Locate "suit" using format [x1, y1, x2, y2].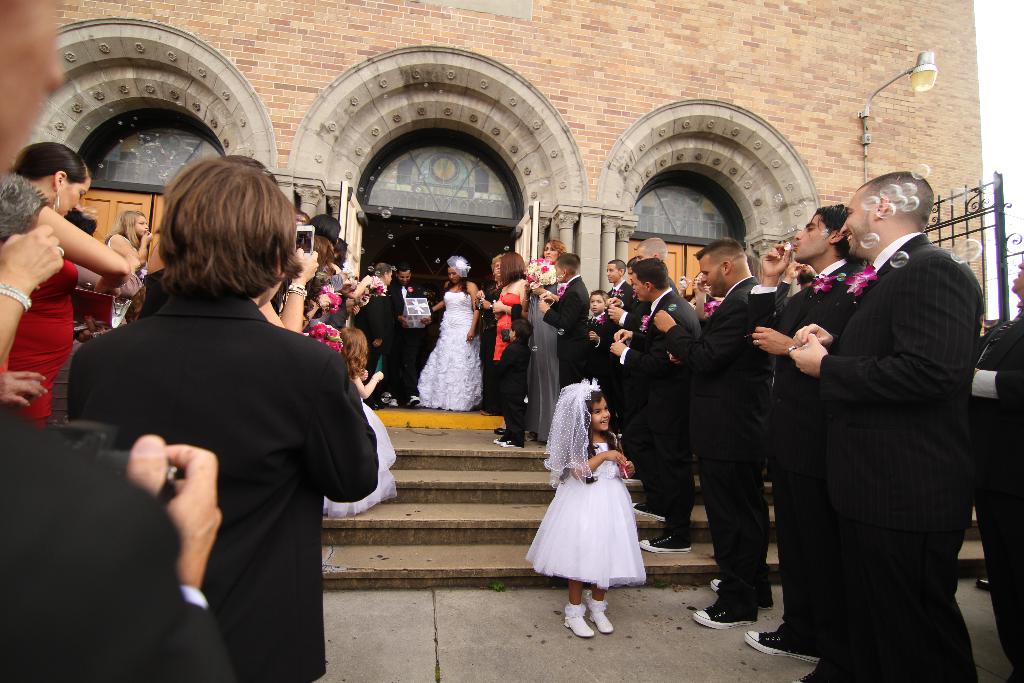
[819, 234, 988, 682].
